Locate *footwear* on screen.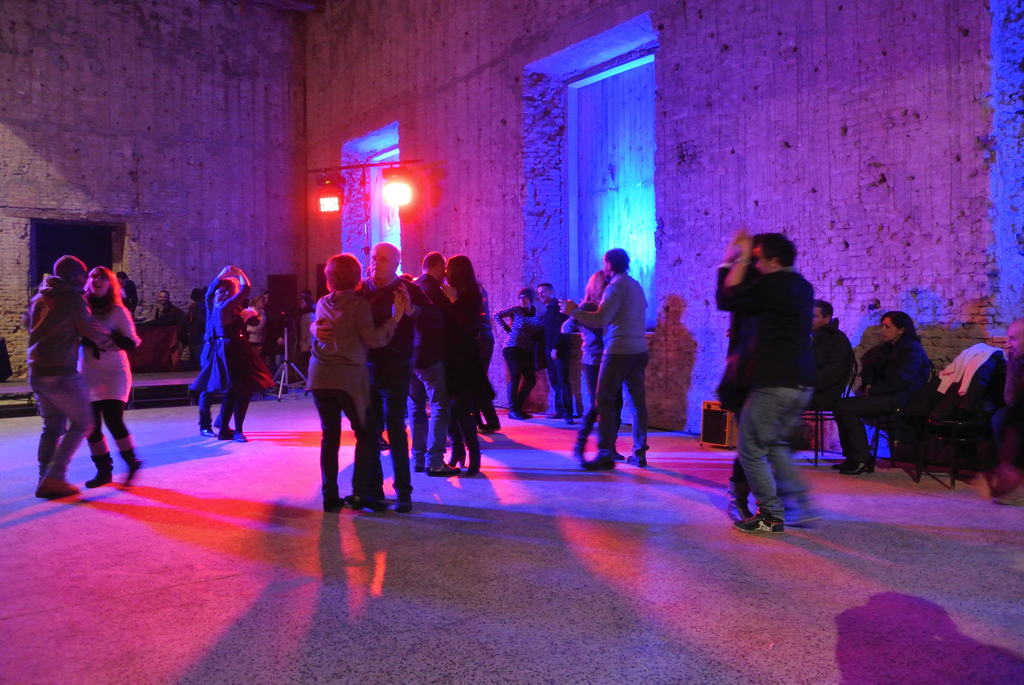
On screen at bbox=[564, 416, 575, 427].
